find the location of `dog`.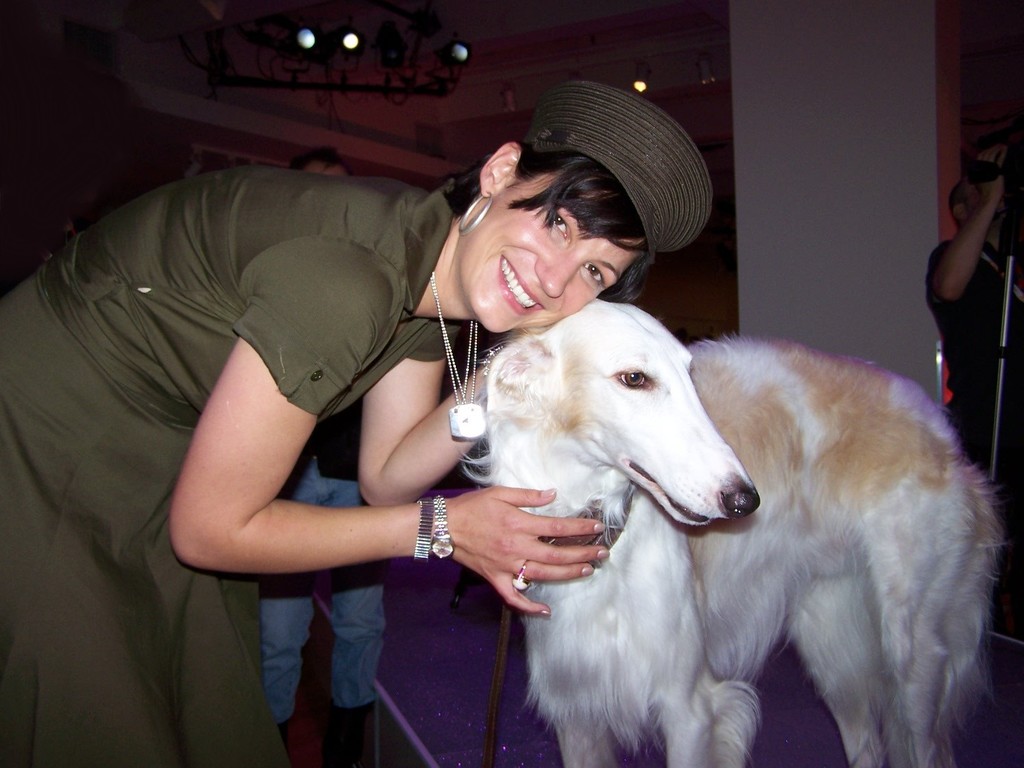
Location: <region>451, 295, 1013, 767</region>.
